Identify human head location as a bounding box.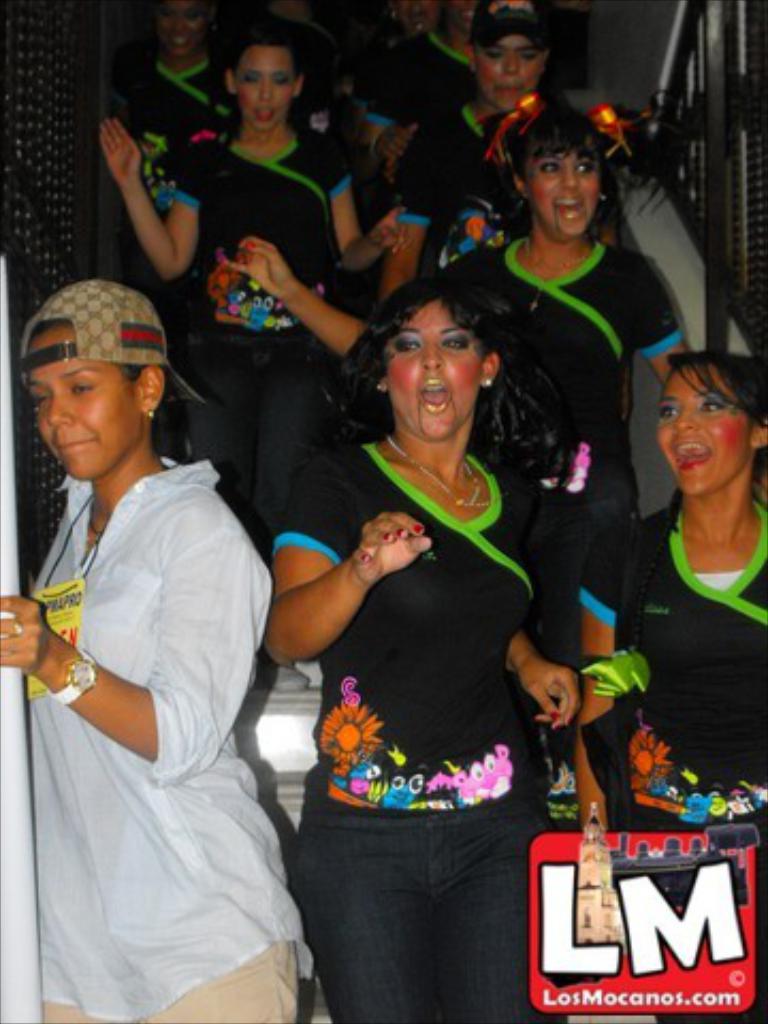
bbox=[465, 0, 548, 115].
